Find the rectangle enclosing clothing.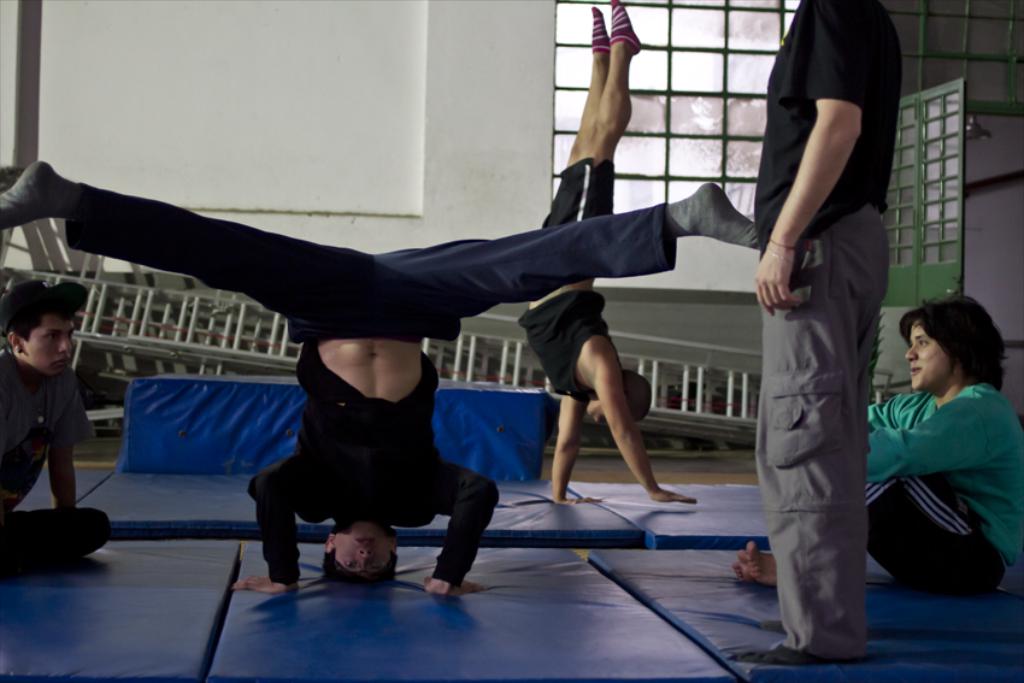
select_region(517, 157, 622, 405).
